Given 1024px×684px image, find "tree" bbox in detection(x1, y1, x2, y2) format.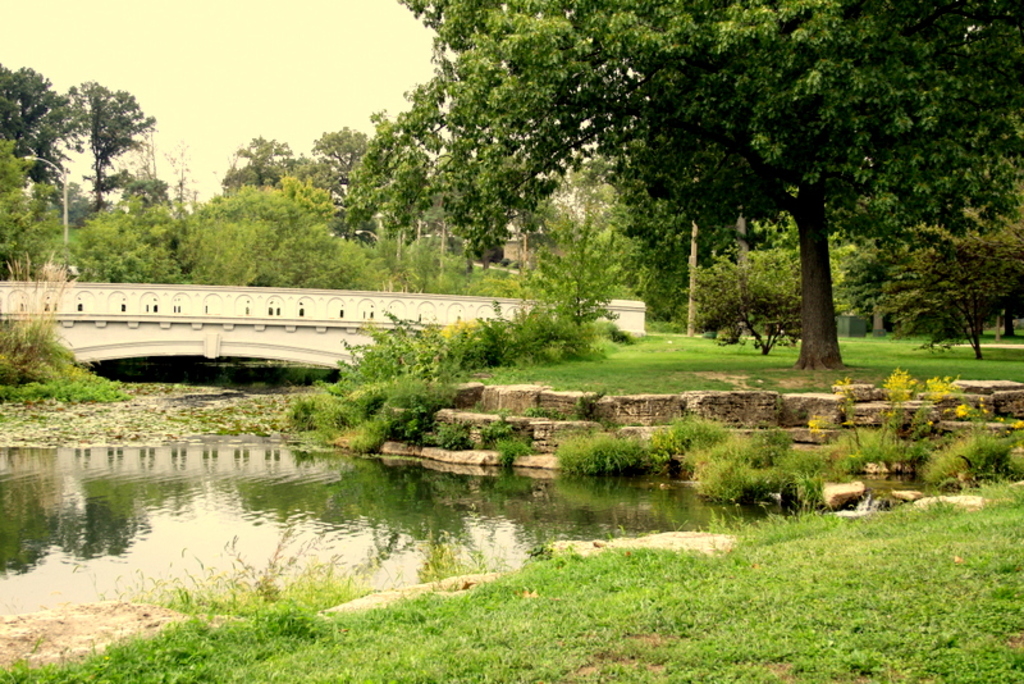
detection(684, 224, 814, 355).
